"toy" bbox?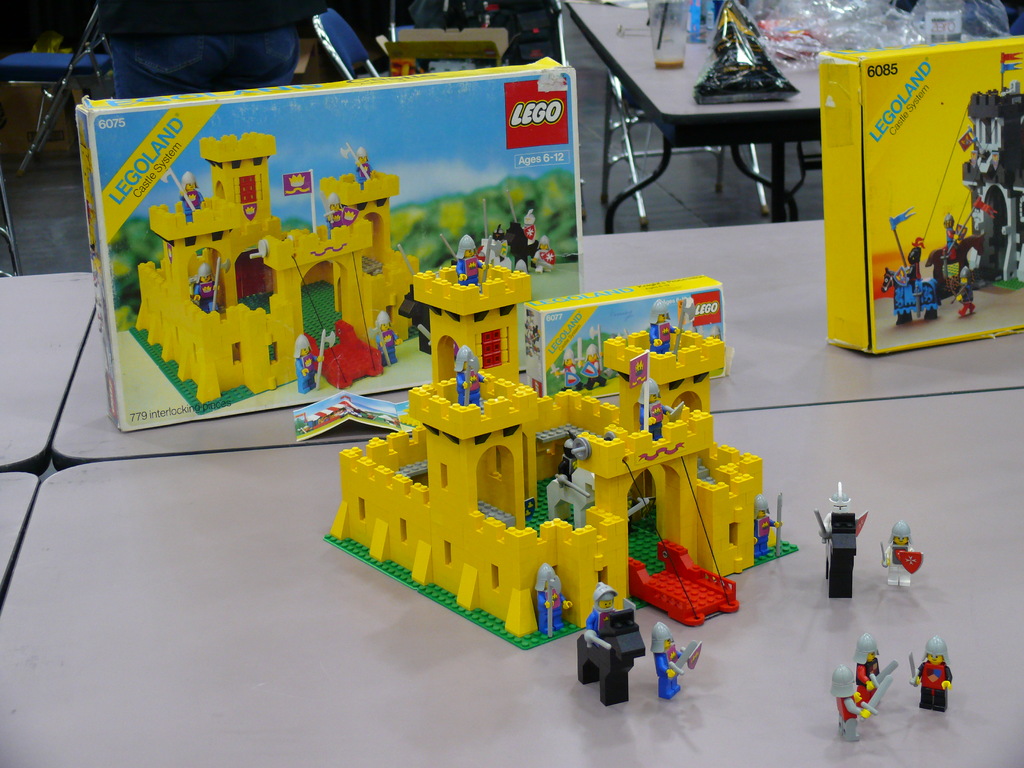
crop(828, 664, 893, 740)
